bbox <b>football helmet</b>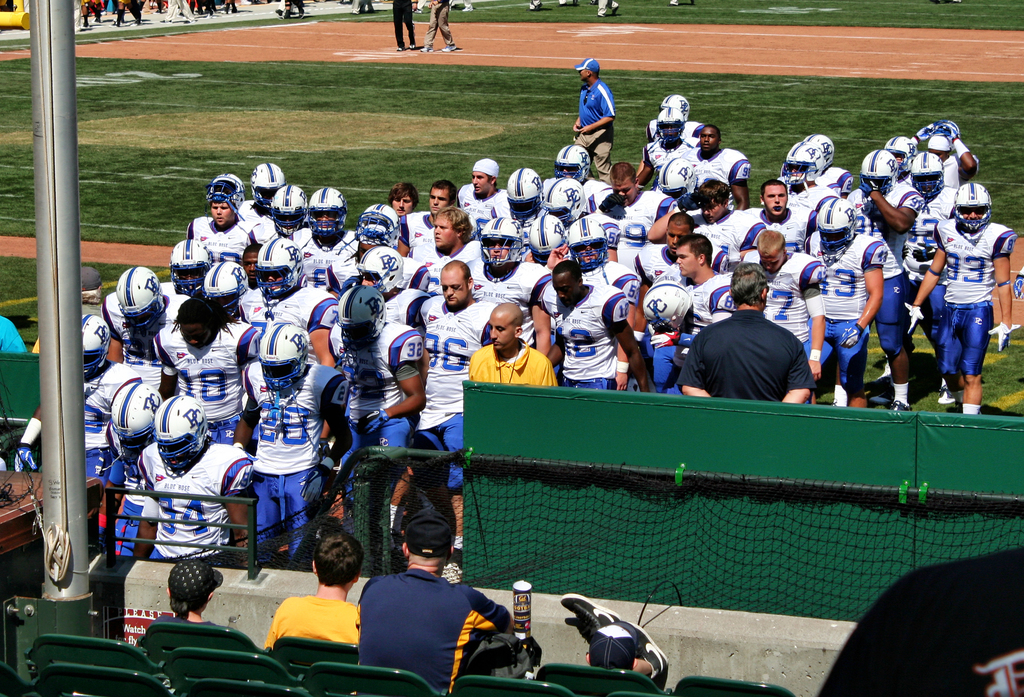
(781,138,825,187)
